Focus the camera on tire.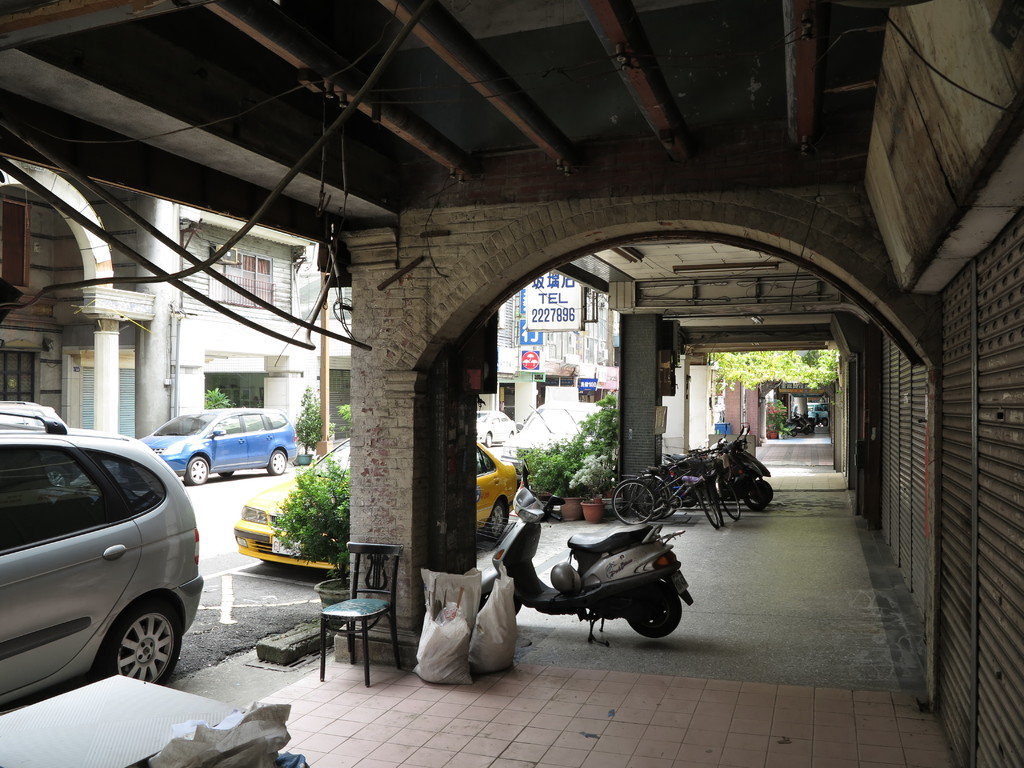
Focus region: <bbox>711, 490, 723, 524</bbox>.
